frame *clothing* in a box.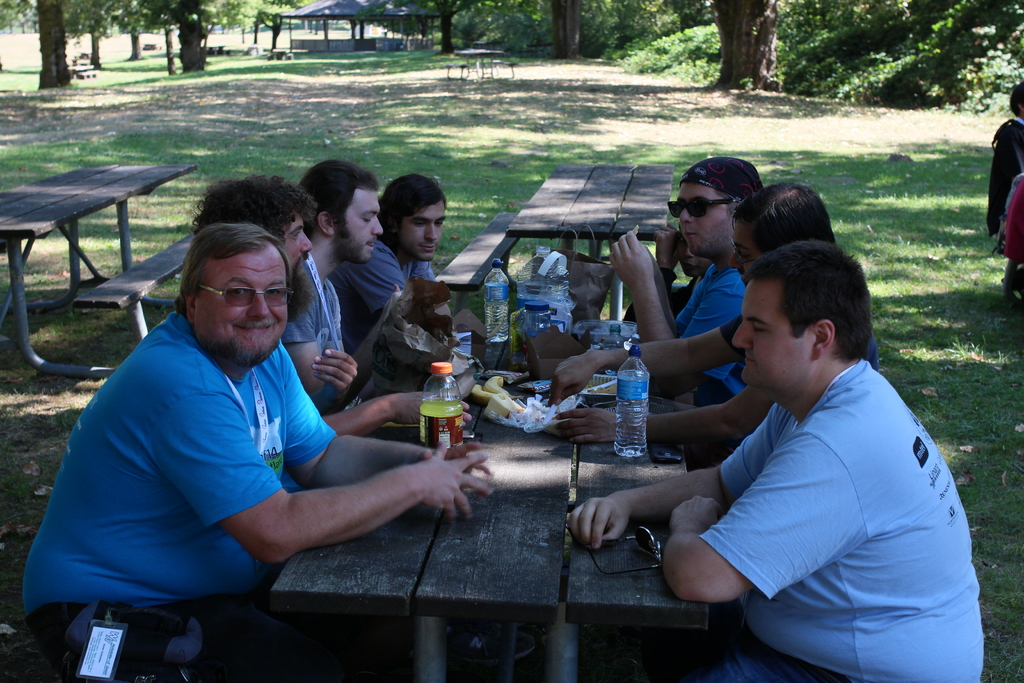
{"x1": 681, "y1": 309, "x2": 878, "y2": 475}.
